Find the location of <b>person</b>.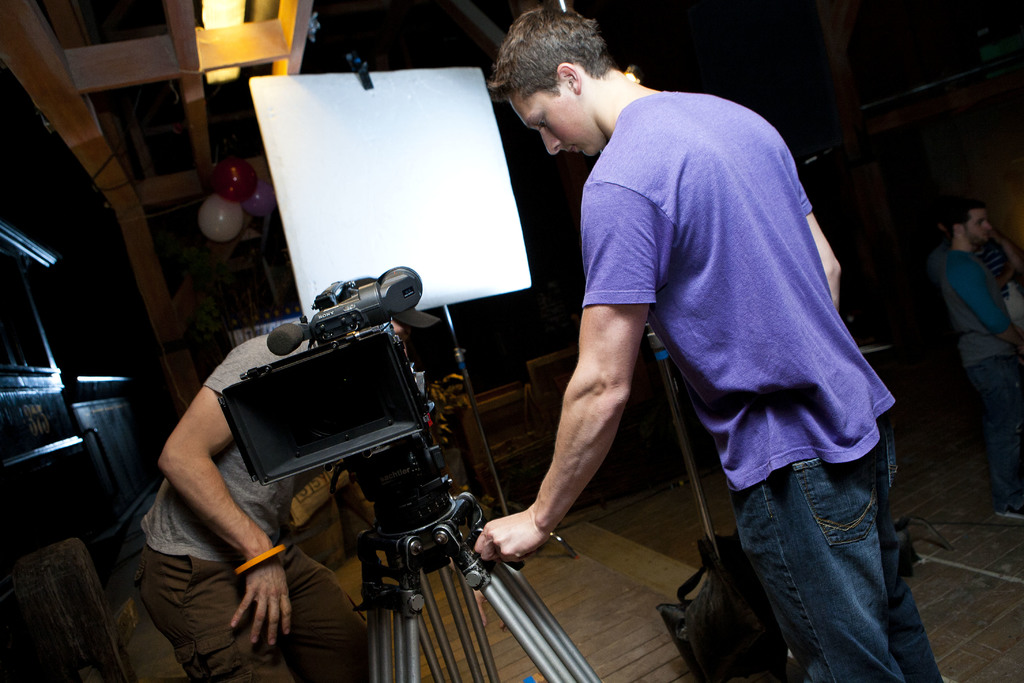
Location: (471,7,950,682).
